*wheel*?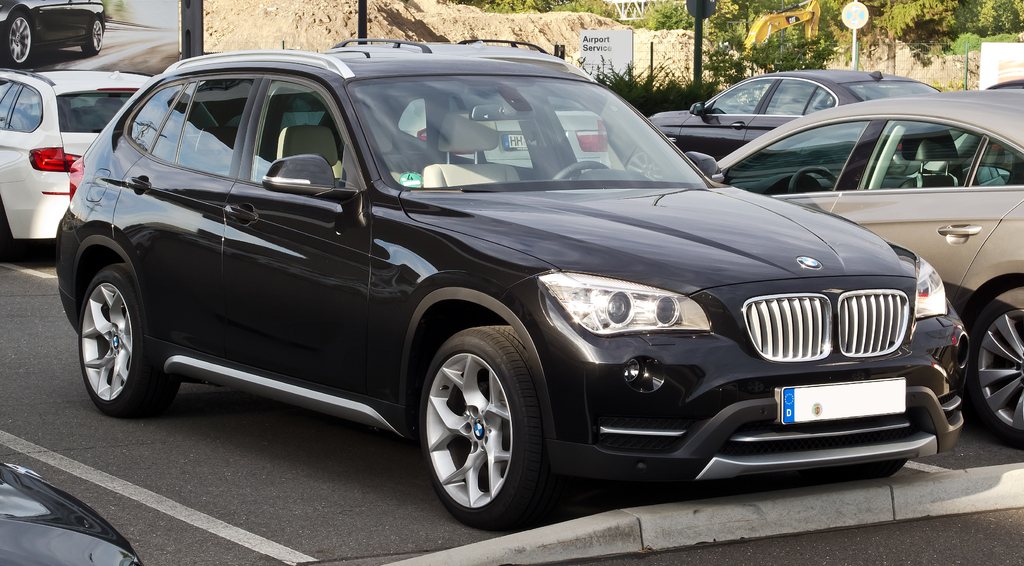
box(420, 322, 557, 535)
